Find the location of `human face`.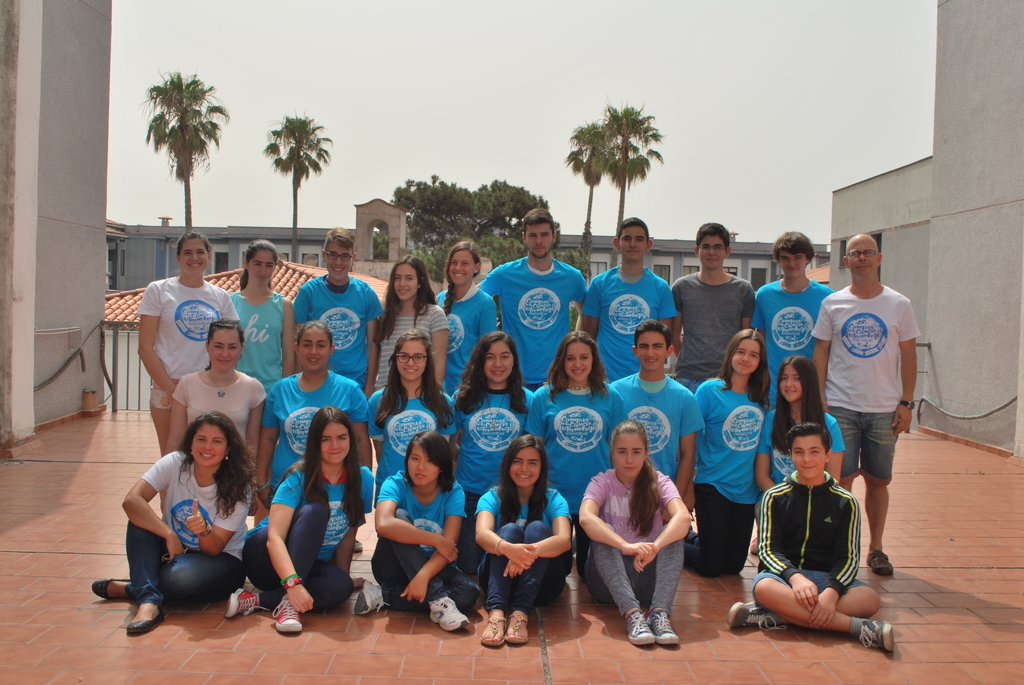
Location: 733 338 755 371.
